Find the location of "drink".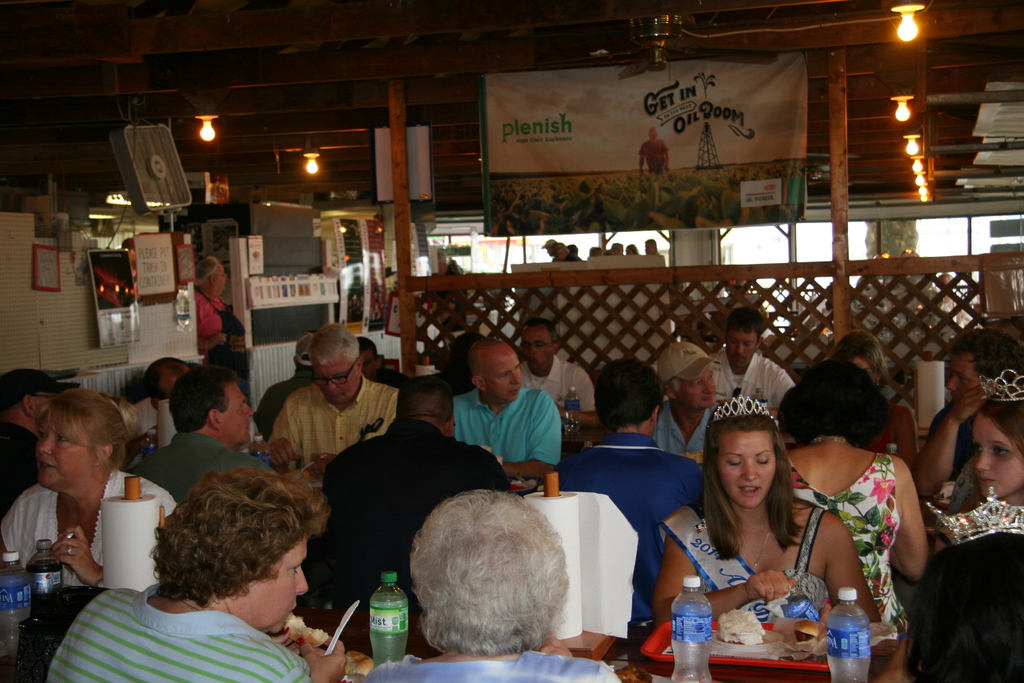
Location: x1=671 y1=575 x2=714 y2=682.
